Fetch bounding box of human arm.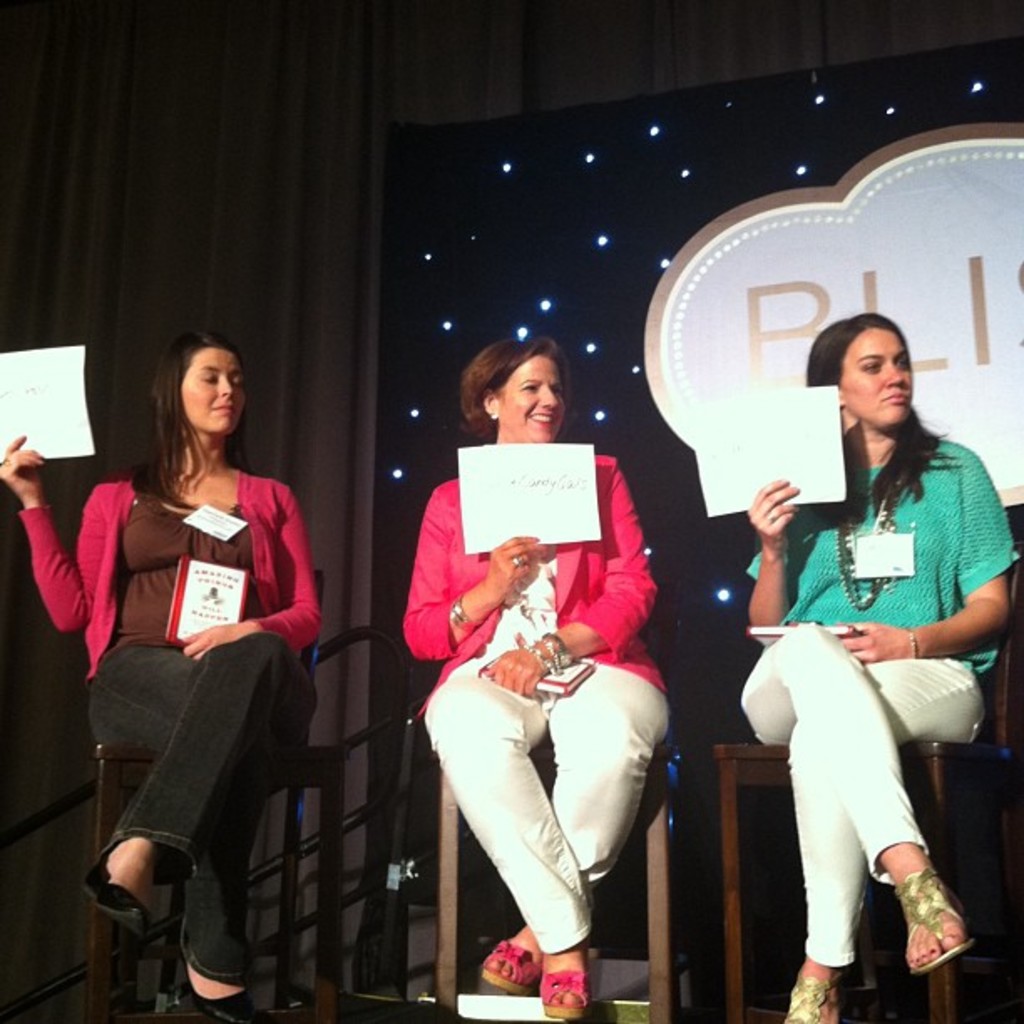
Bbox: <box>480,467,651,688</box>.
